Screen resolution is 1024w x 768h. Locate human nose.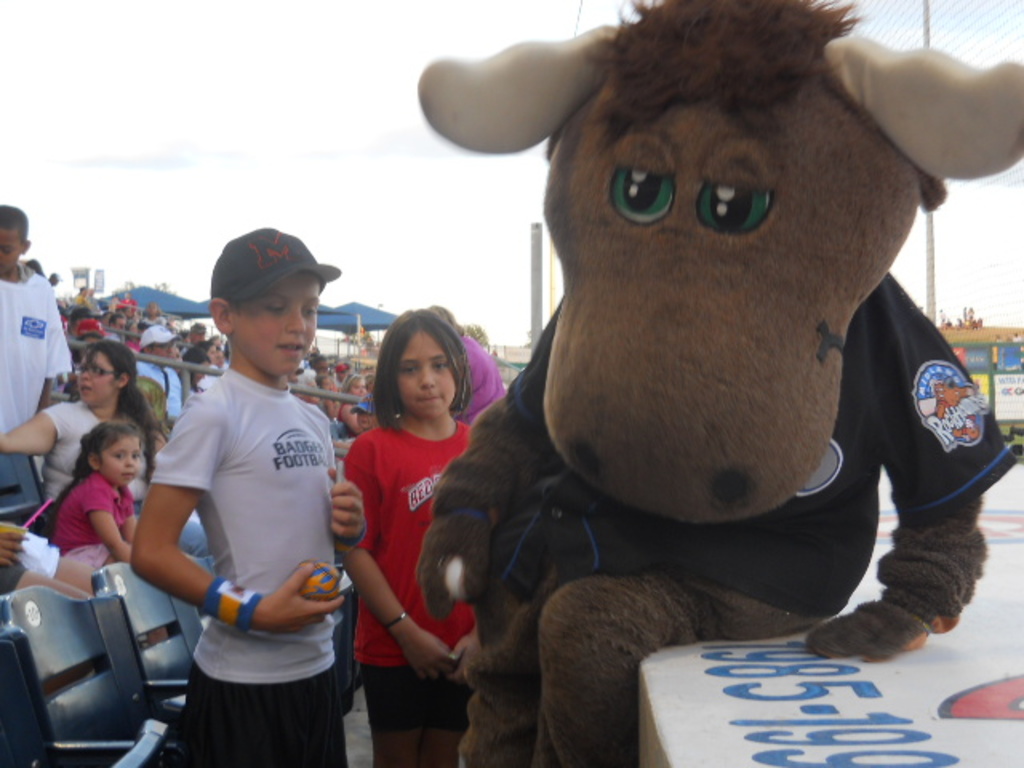
<region>286, 310, 310, 334</region>.
